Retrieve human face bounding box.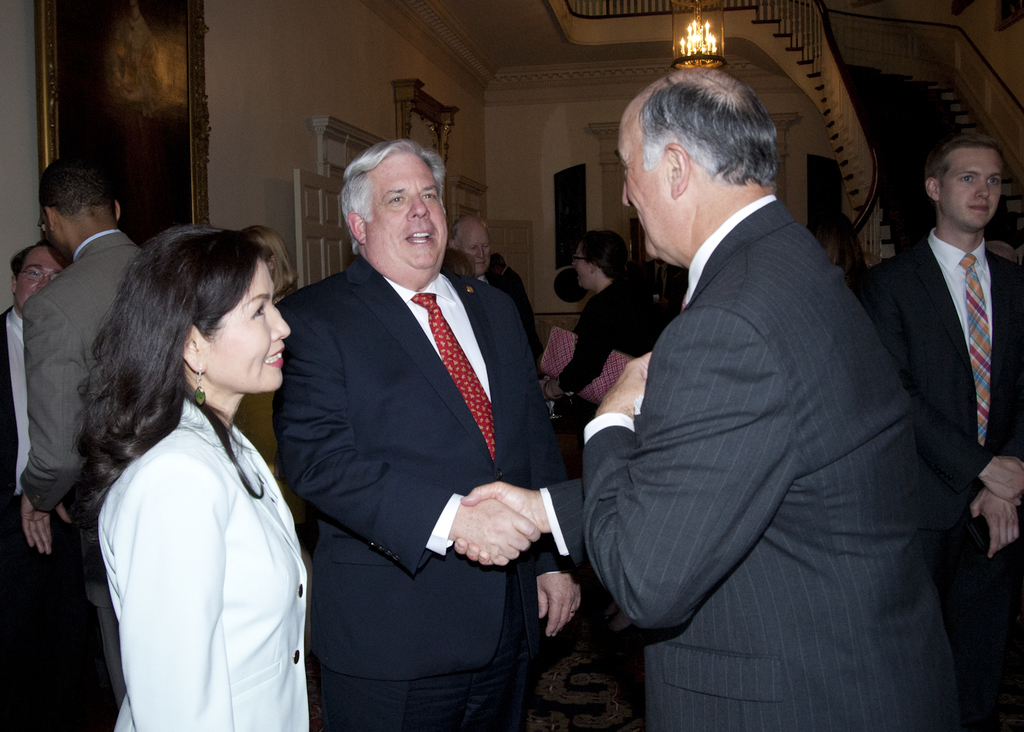
Bounding box: 365 153 448 270.
